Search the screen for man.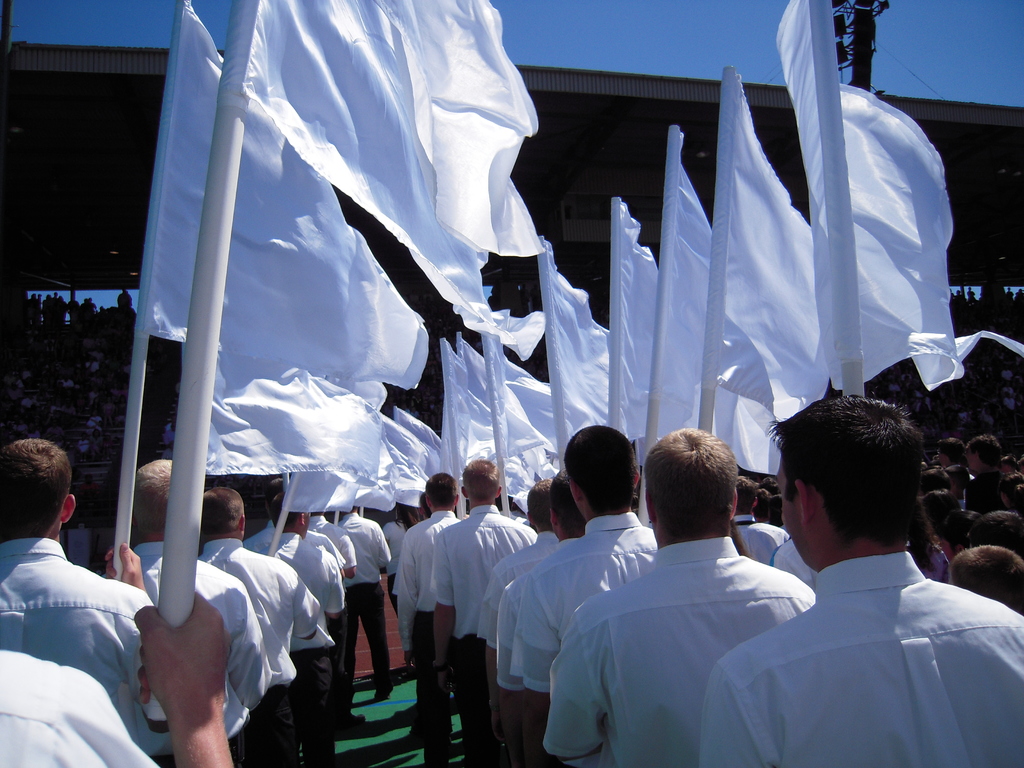
Found at x1=198 y1=490 x2=318 y2=767.
